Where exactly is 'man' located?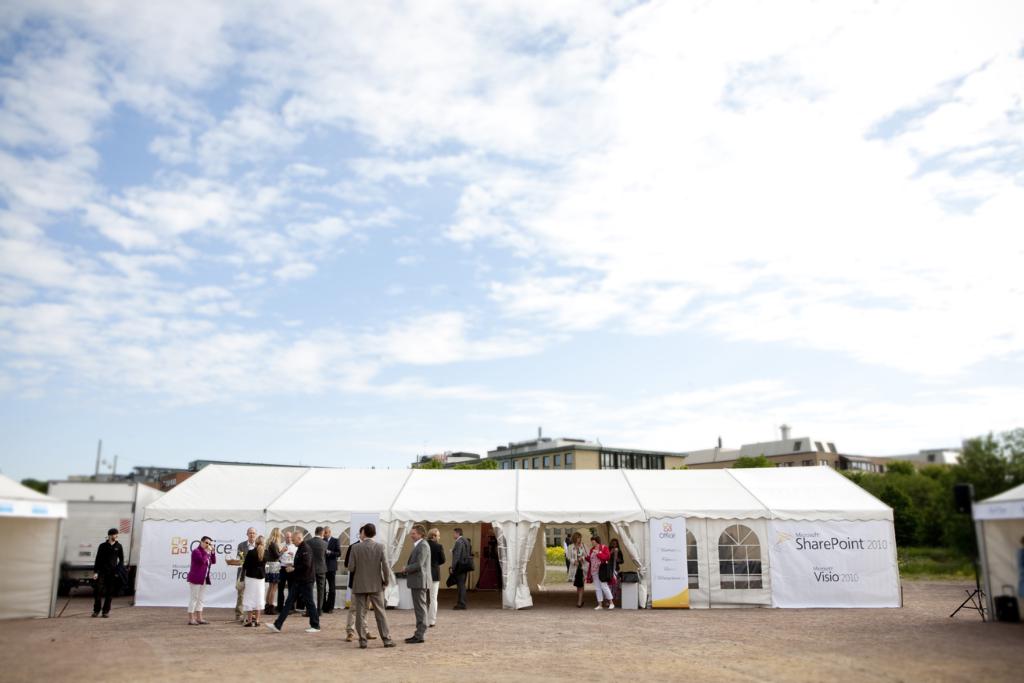
Its bounding box is crop(324, 527, 340, 614).
